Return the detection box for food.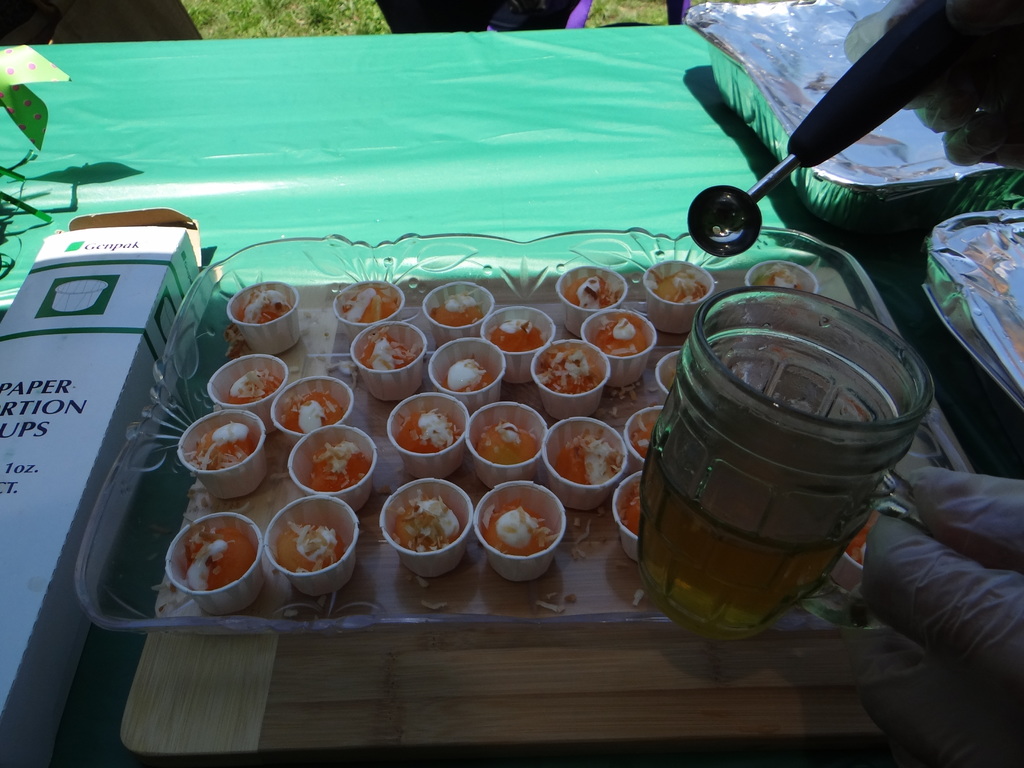
left=749, top=263, right=804, bottom=291.
